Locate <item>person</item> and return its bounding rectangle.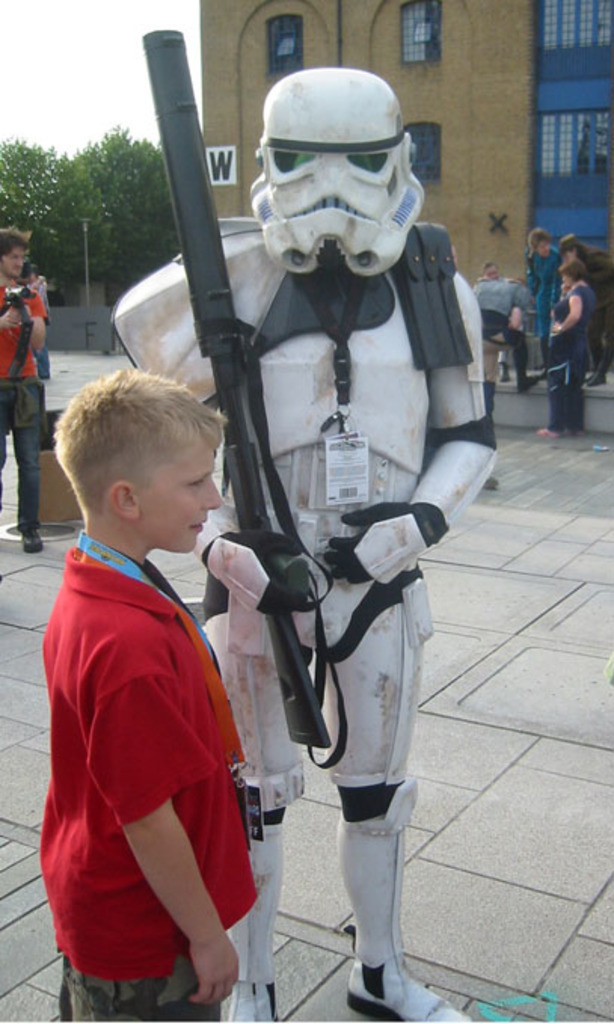
173, 95, 472, 1003.
